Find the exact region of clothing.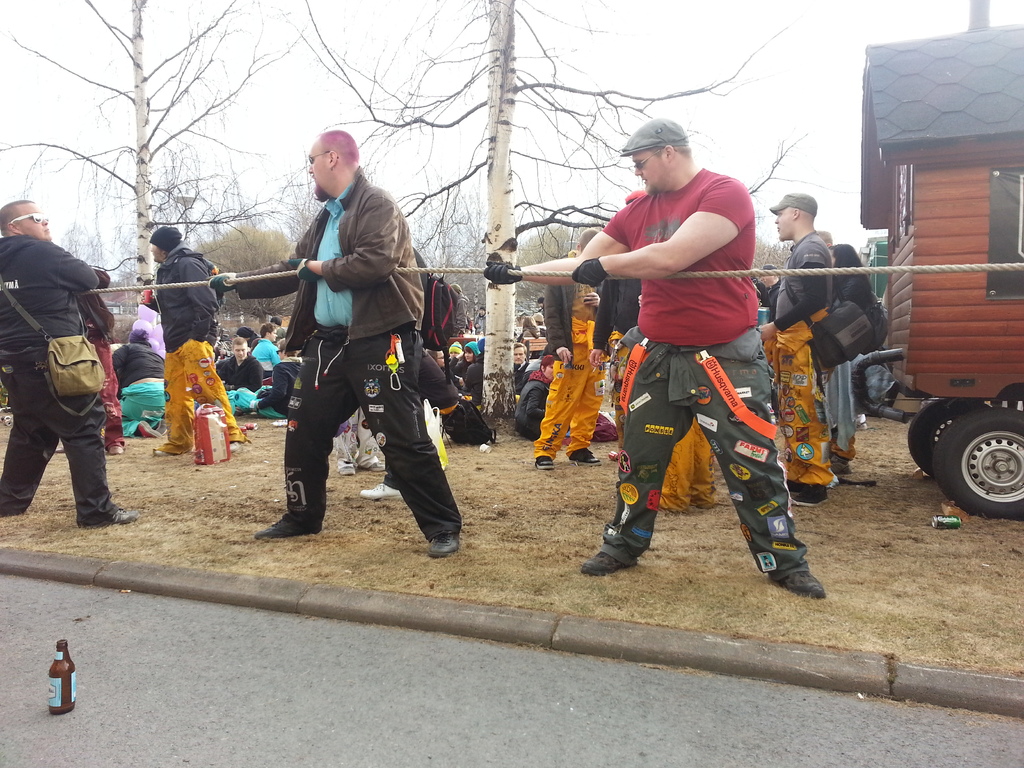
Exact region: (0, 236, 120, 527).
